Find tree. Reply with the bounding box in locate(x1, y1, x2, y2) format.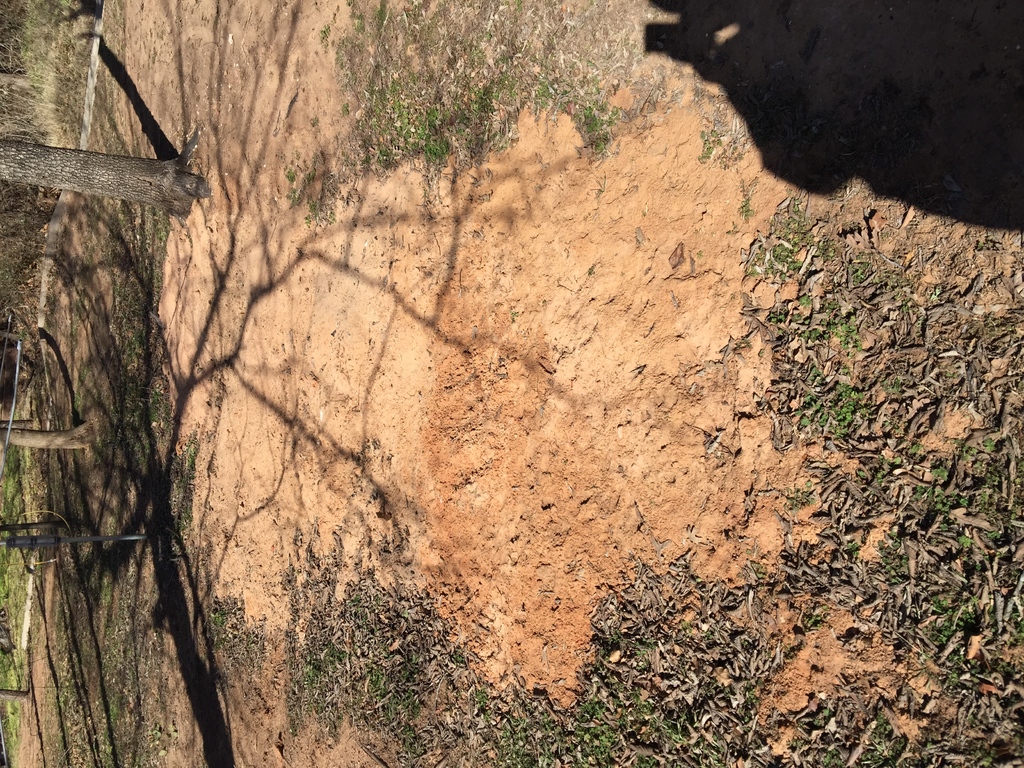
locate(0, 636, 17, 655).
